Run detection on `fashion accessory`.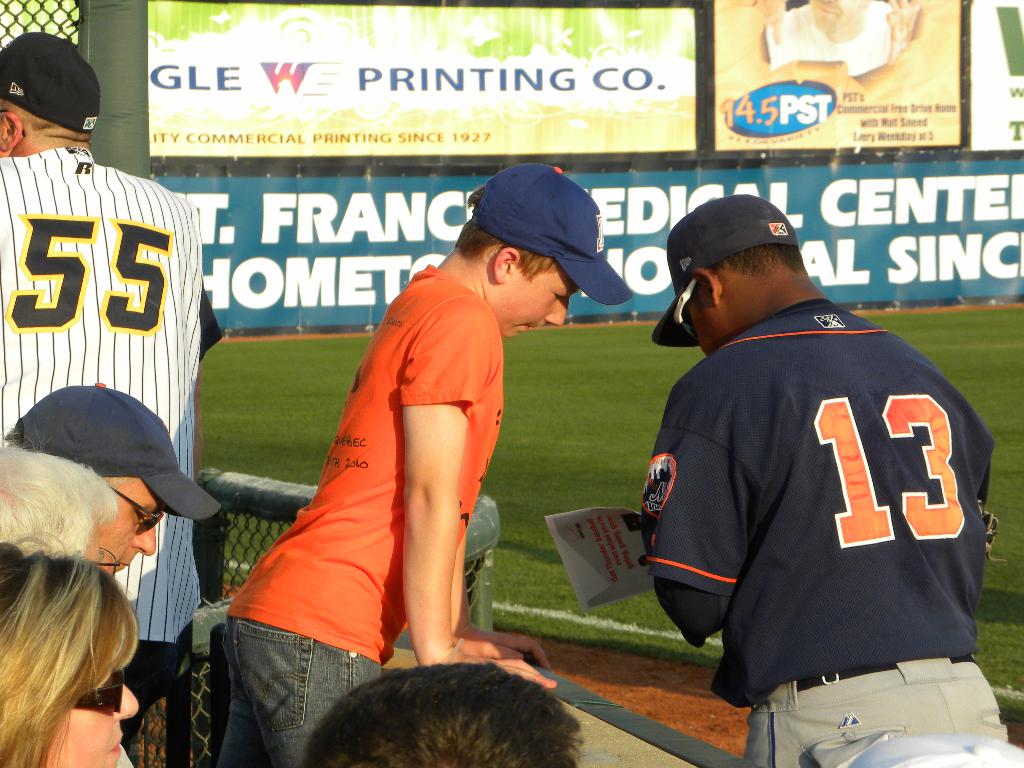
Result: detection(673, 274, 698, 341).
